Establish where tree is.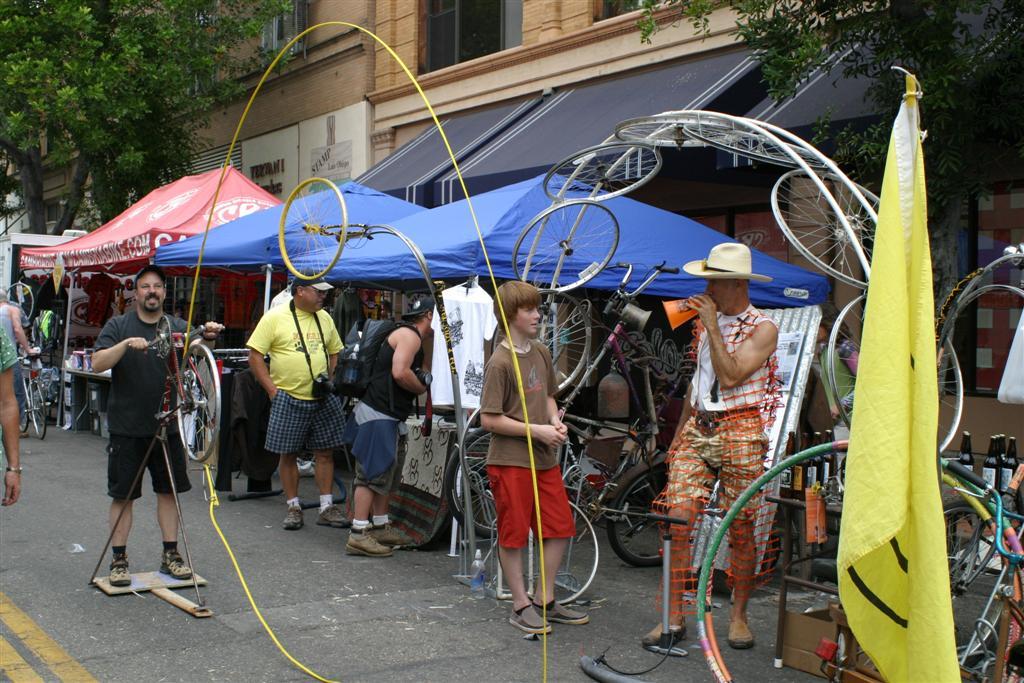
Established at (x1=0, y1=0, x2=305, y2=243).
